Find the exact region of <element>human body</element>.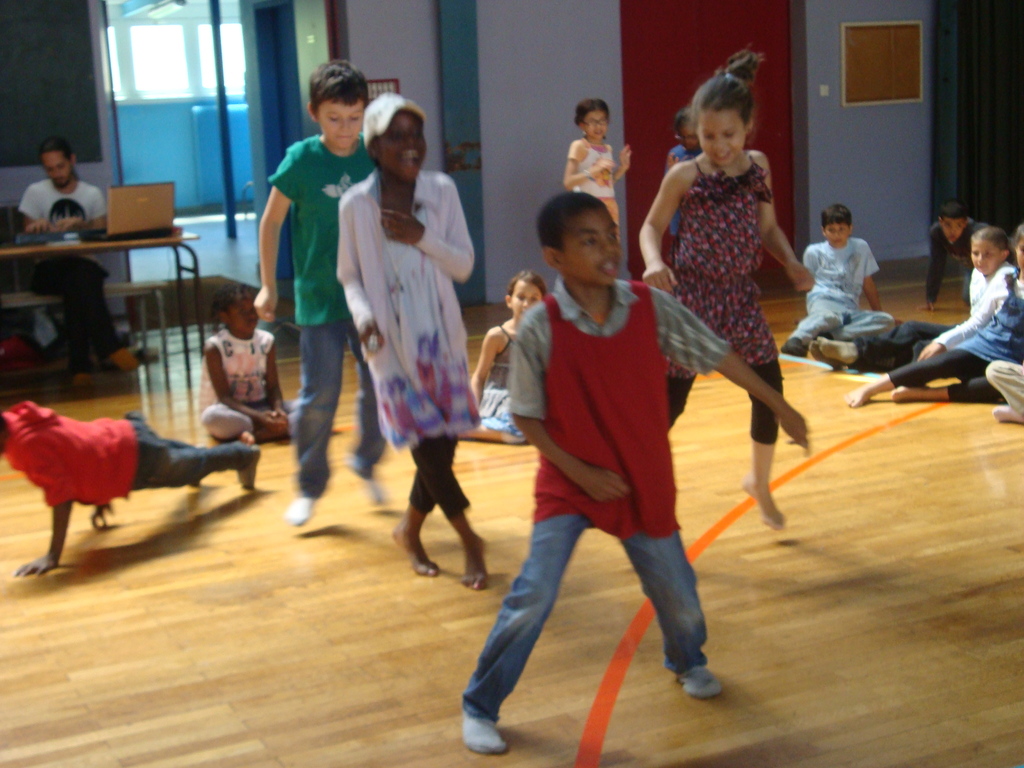
Exact region: box=[918, 225, 1000, 315].
